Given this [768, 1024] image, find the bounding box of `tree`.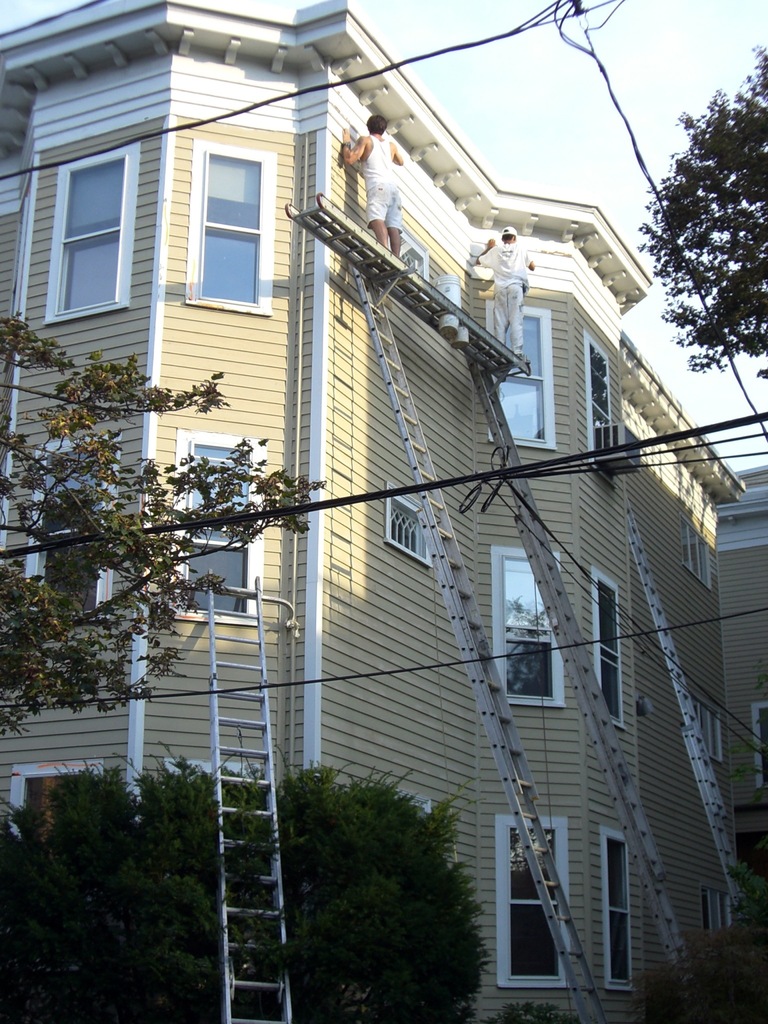
{"left": 0, "top": 318, "right": 328, "bottom": 743}.
